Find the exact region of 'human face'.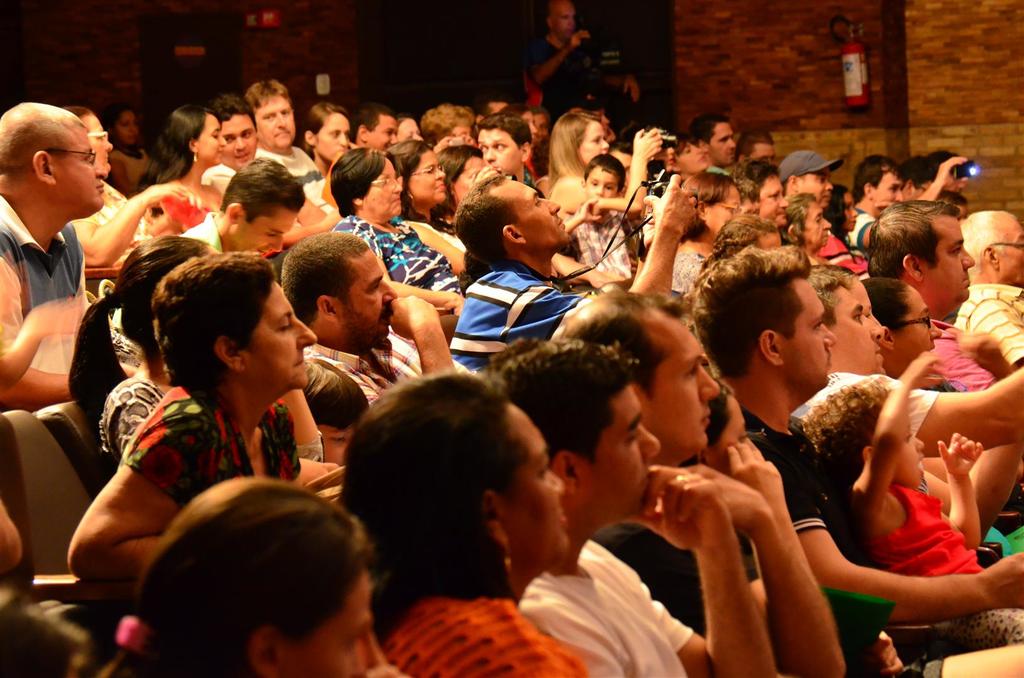
Exact region: box(316, 116, 348, 161).
